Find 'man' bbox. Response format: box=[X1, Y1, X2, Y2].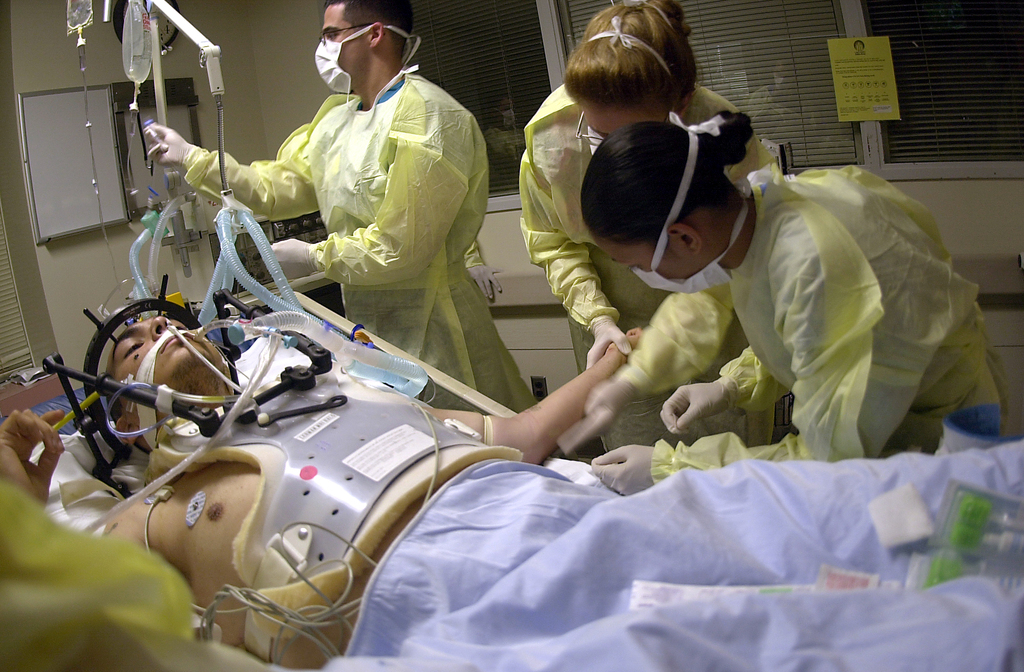
box=[0, 283, 1023, 671].
